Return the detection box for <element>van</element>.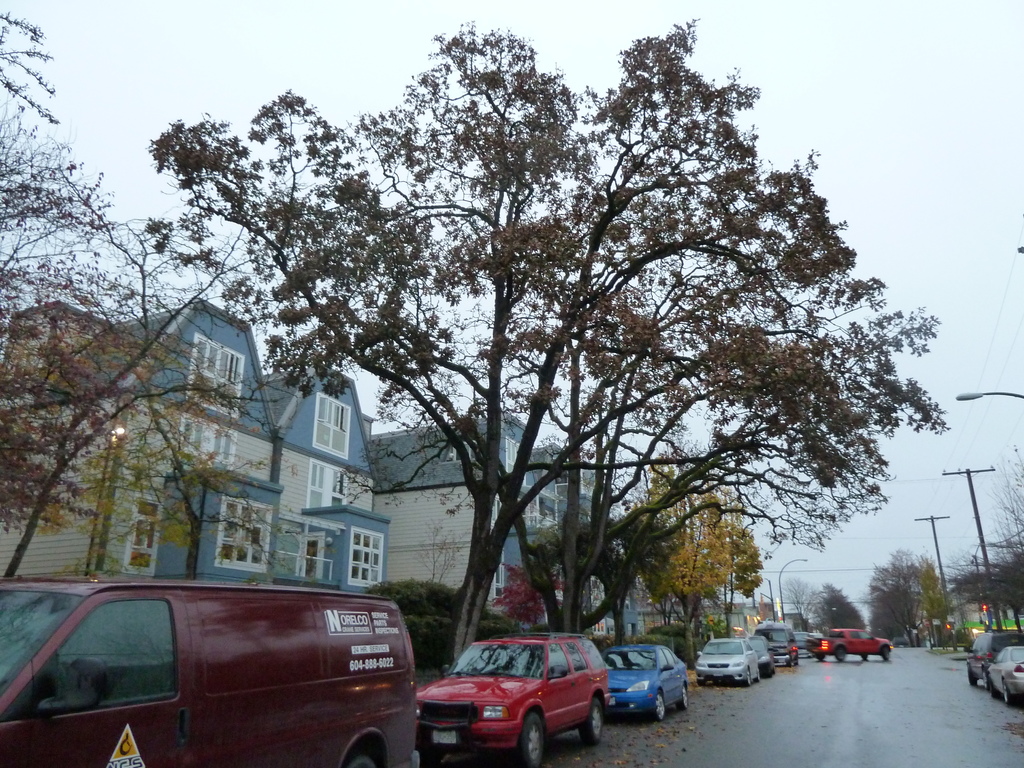
locate(754, 623, 801, 667).
